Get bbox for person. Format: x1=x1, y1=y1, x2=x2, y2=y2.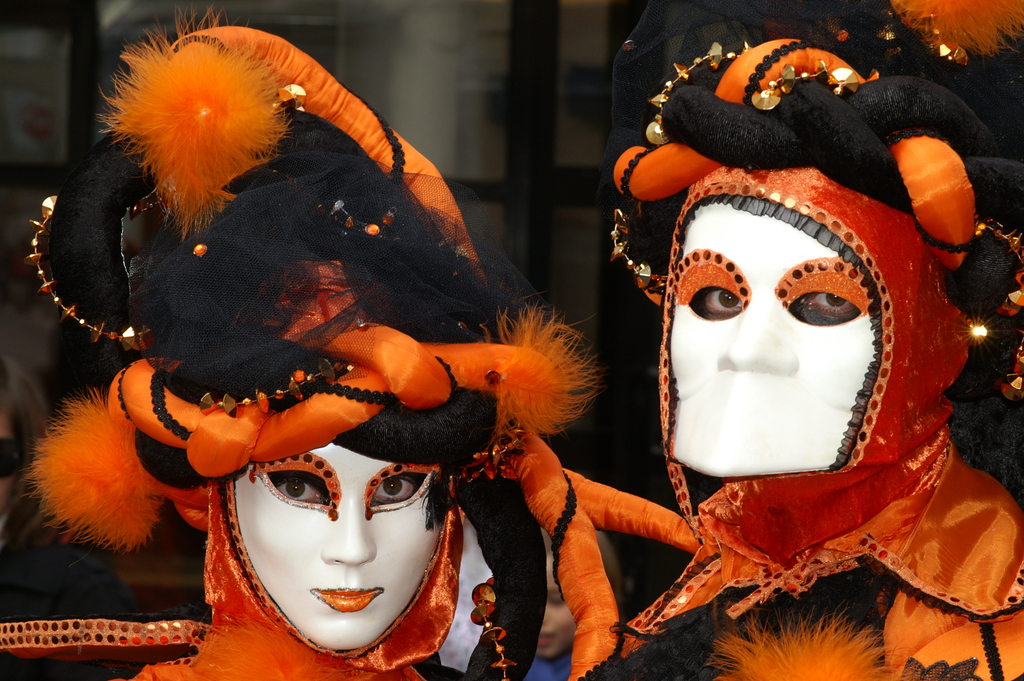
x1=5, y1=19, x2=699, y2=680.
